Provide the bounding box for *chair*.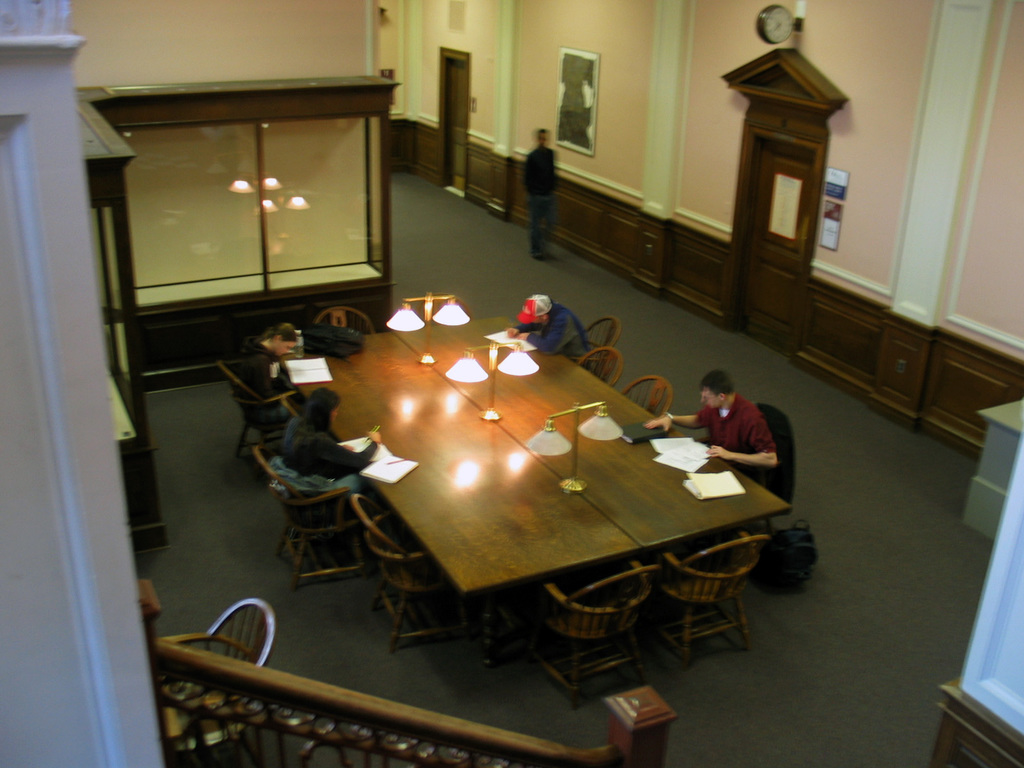
[x1=740, y1=403, x2=797, y2=516].
